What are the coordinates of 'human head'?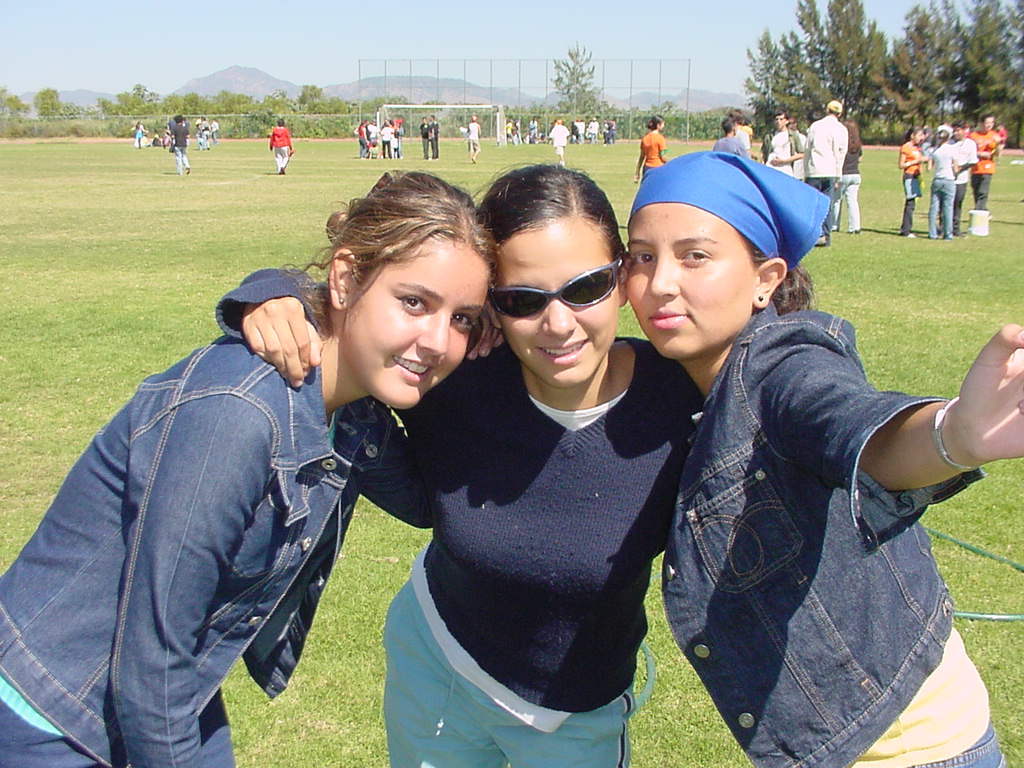
(left=475, top=163, right=627, bottom=388).
